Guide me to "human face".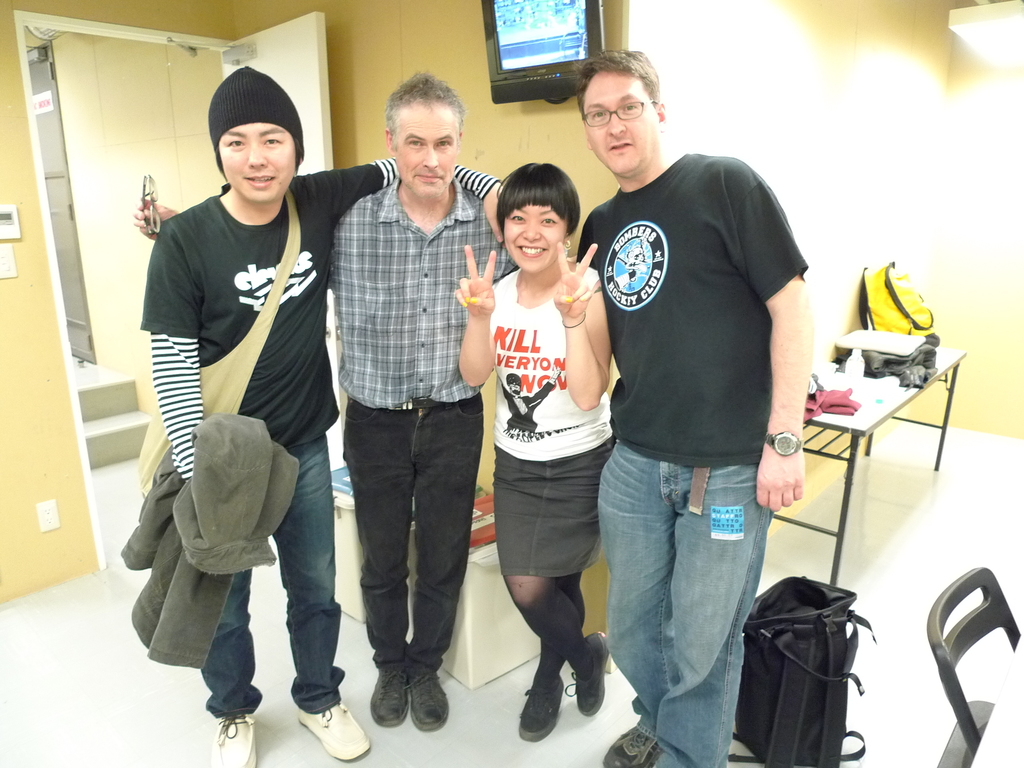
Guidance: Rect(575, 72, 657, 182).
